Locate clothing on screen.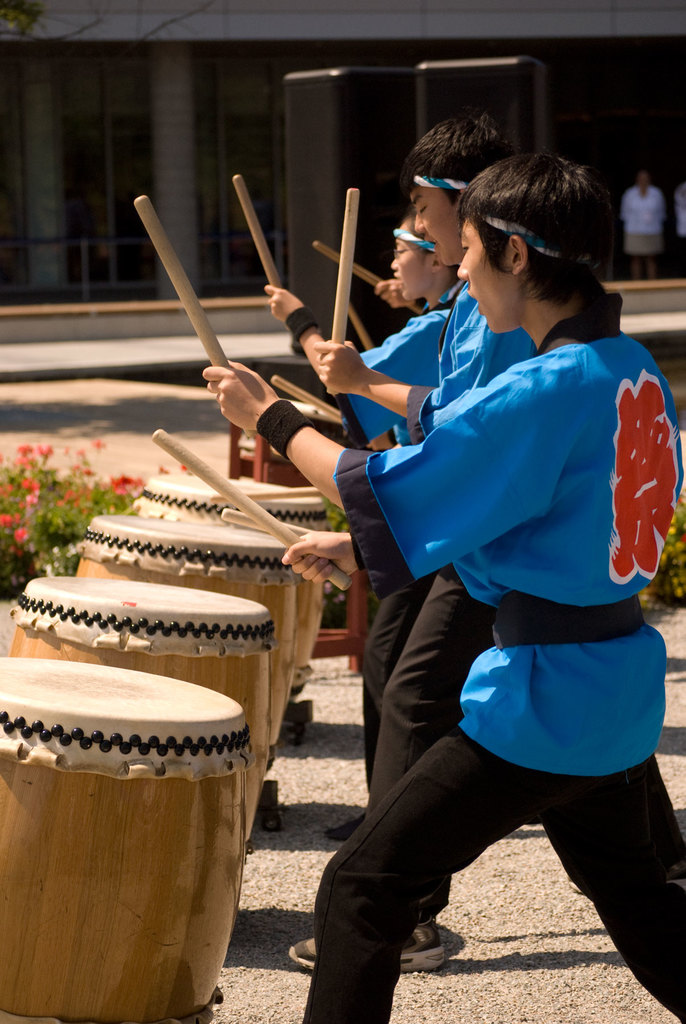
On screen at bbox=[323, 285, 463, 795].
